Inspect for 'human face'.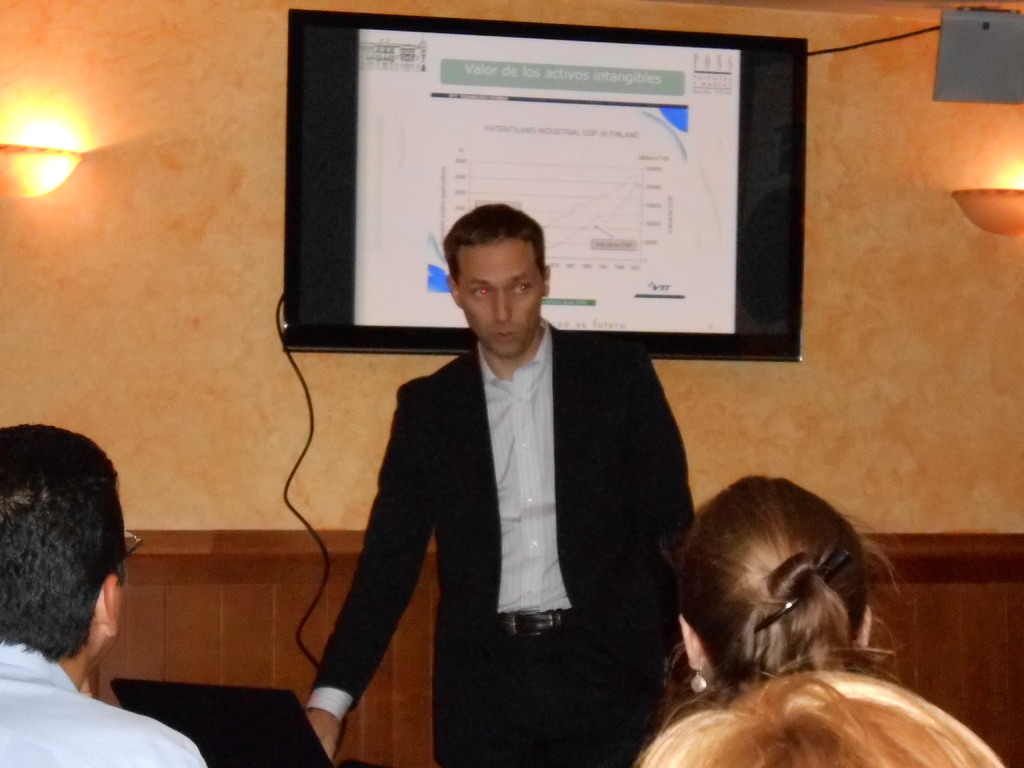
Inspection: (left=460, top=238, right=545, bottom=360).
